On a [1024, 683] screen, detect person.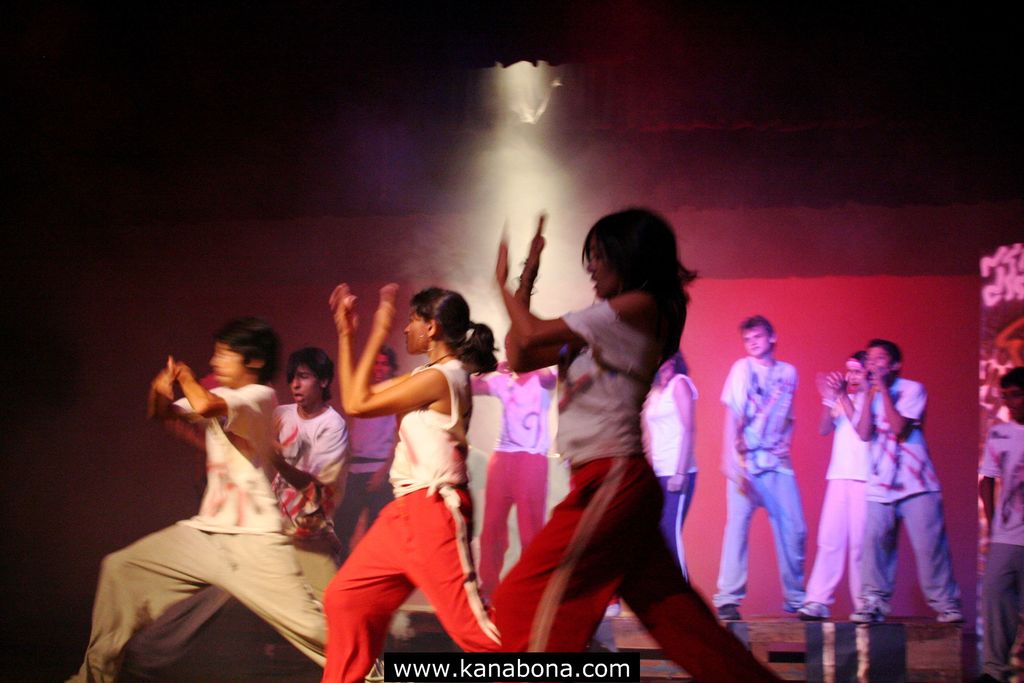
detection(976, 366, 1023, 680).
